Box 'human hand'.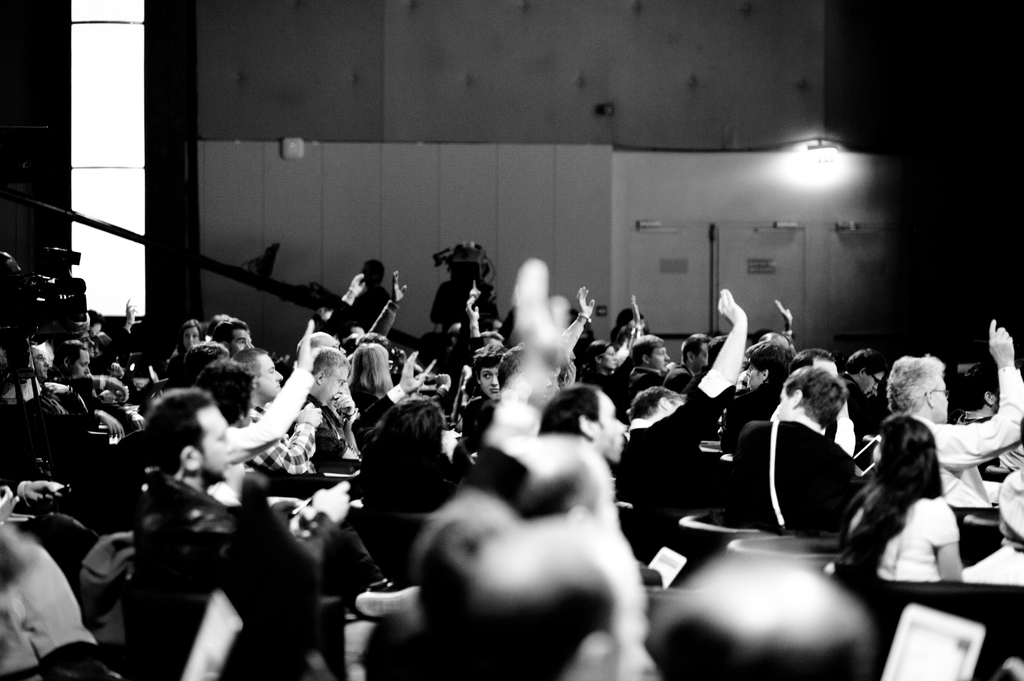
[x1=132, y1=410, x2=146, y2=431].
